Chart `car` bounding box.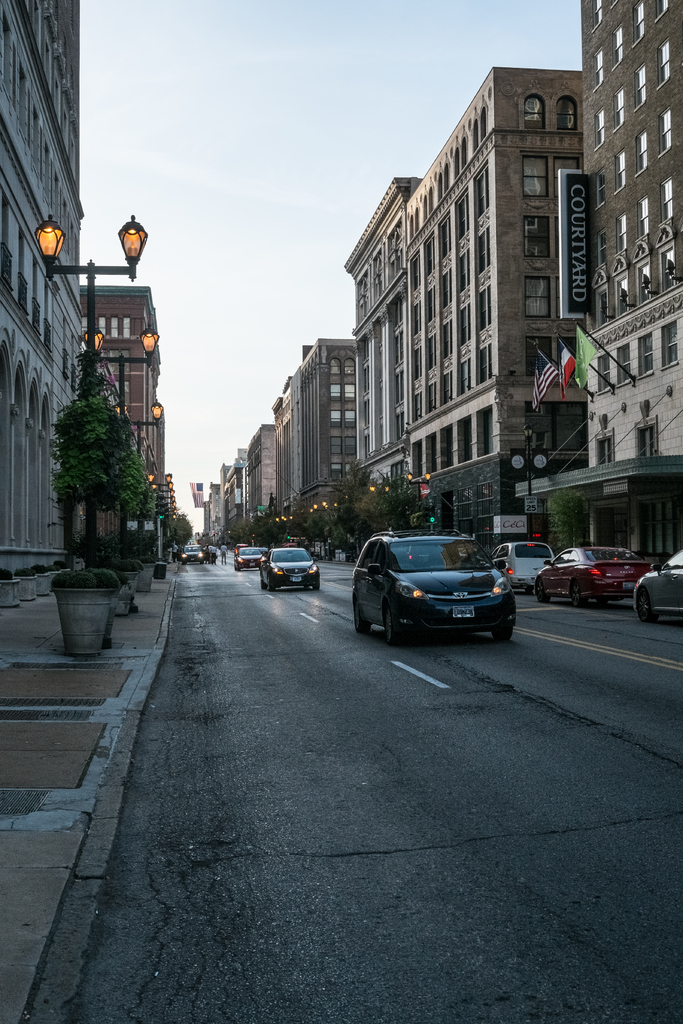
Charted: [left=263, top=547, right=319, bottom=593].
